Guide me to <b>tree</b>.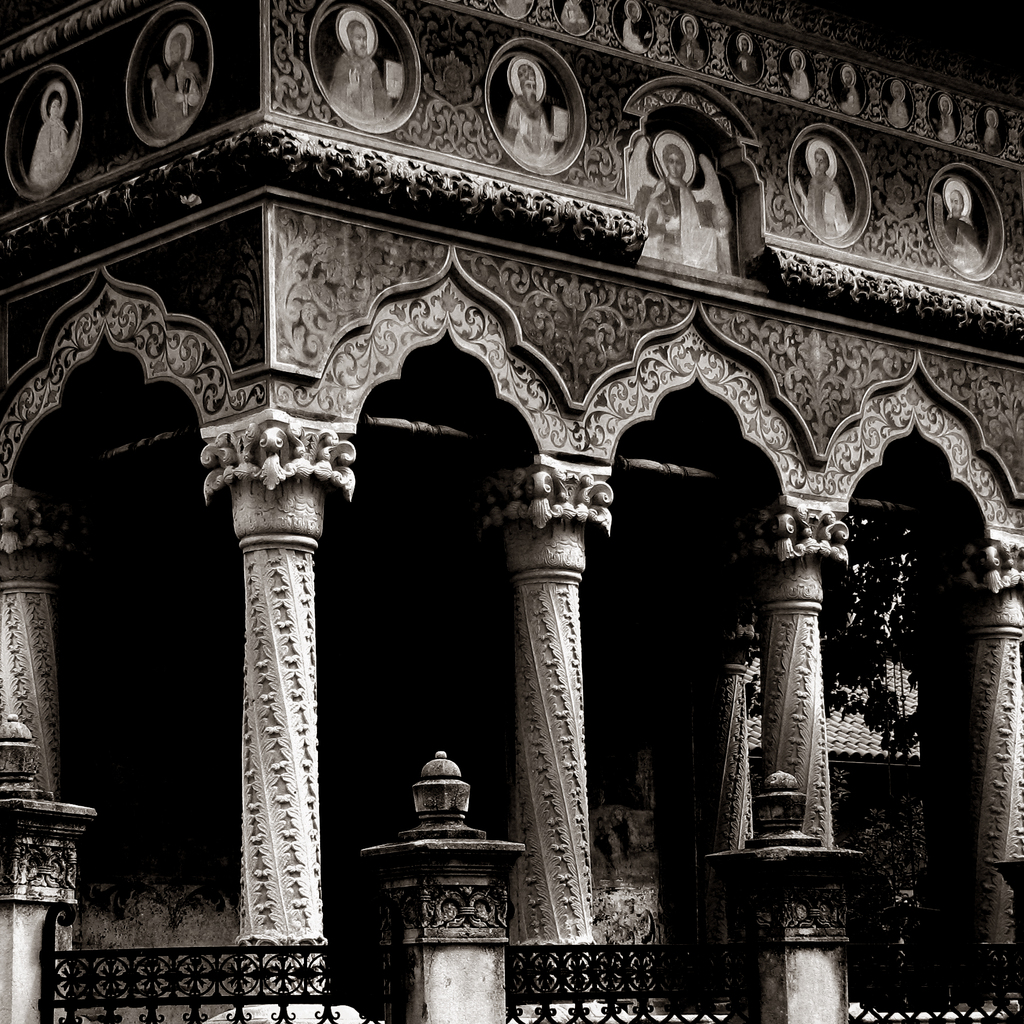
Guidance: (748, 512, 927, 918).
